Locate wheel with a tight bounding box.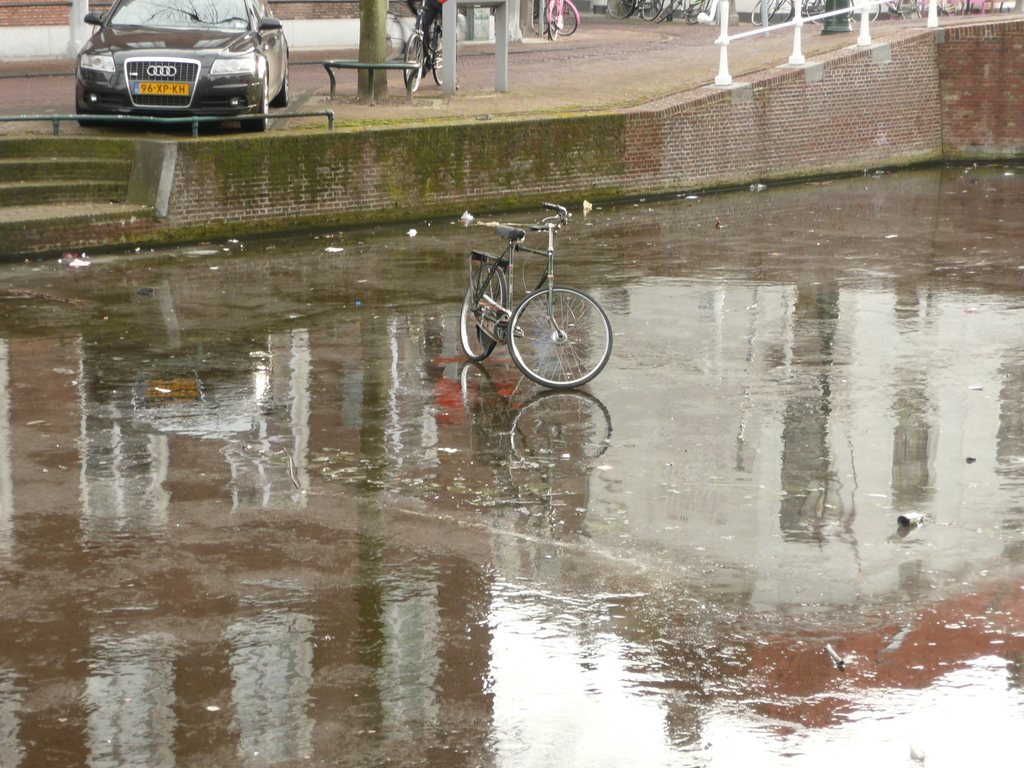
<box>406,29,424,93</box>.
